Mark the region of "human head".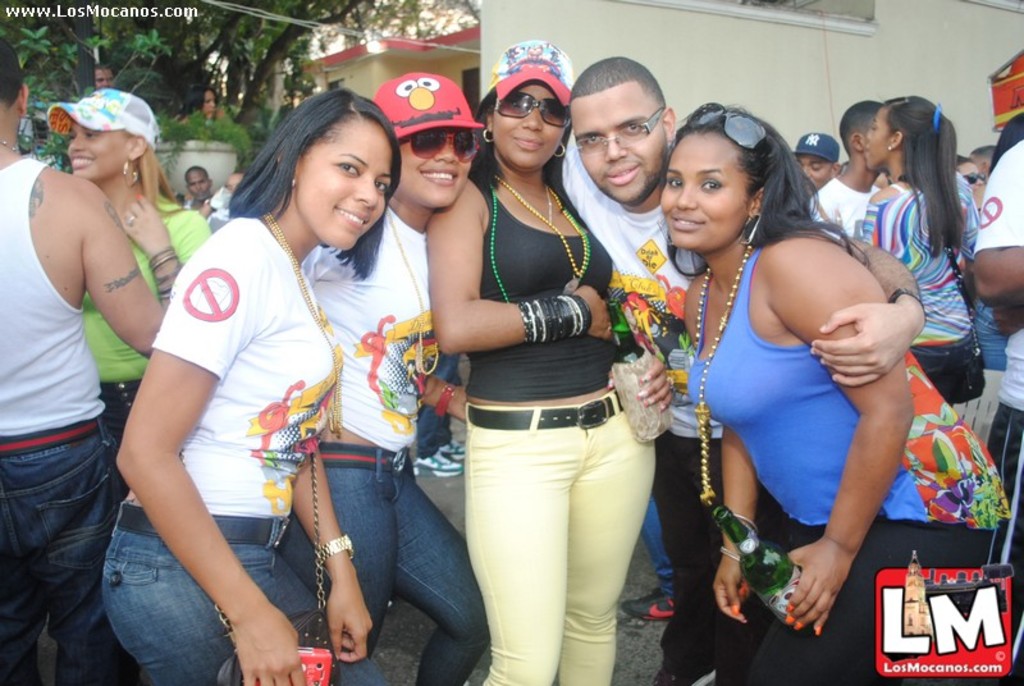
Region: <bbox>956, 155, 983, 187</bbox>.
